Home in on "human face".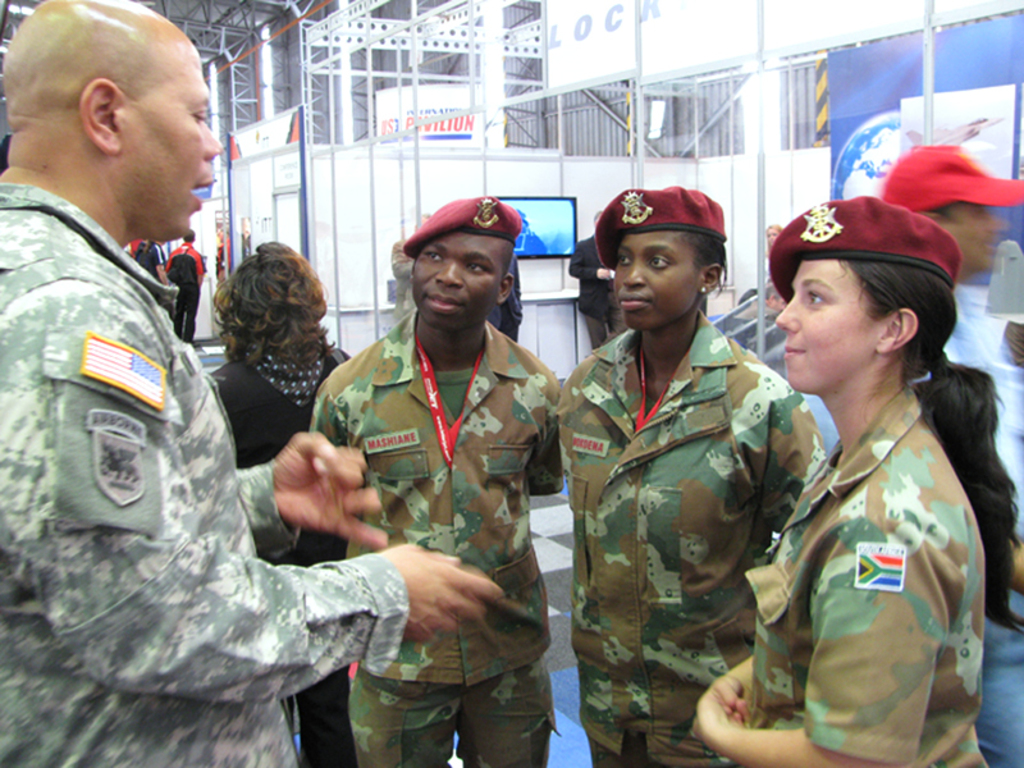
Homed in at left=776, top=262, right=879, bottom=389.
